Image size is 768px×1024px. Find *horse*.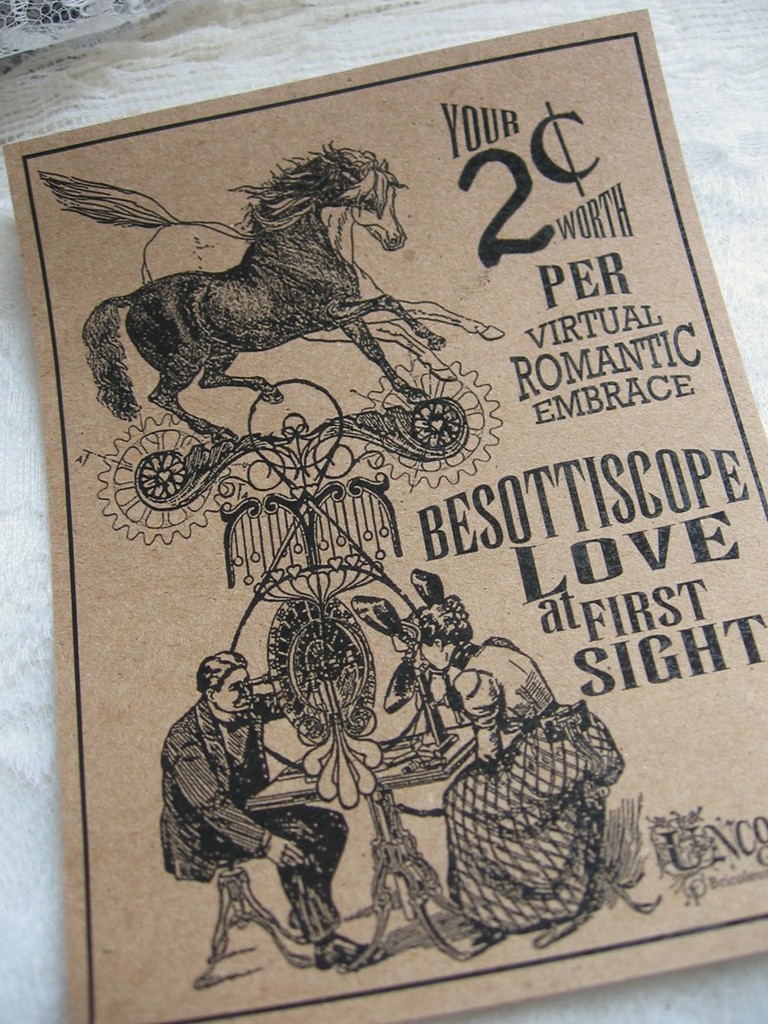
79/137/502/448.
